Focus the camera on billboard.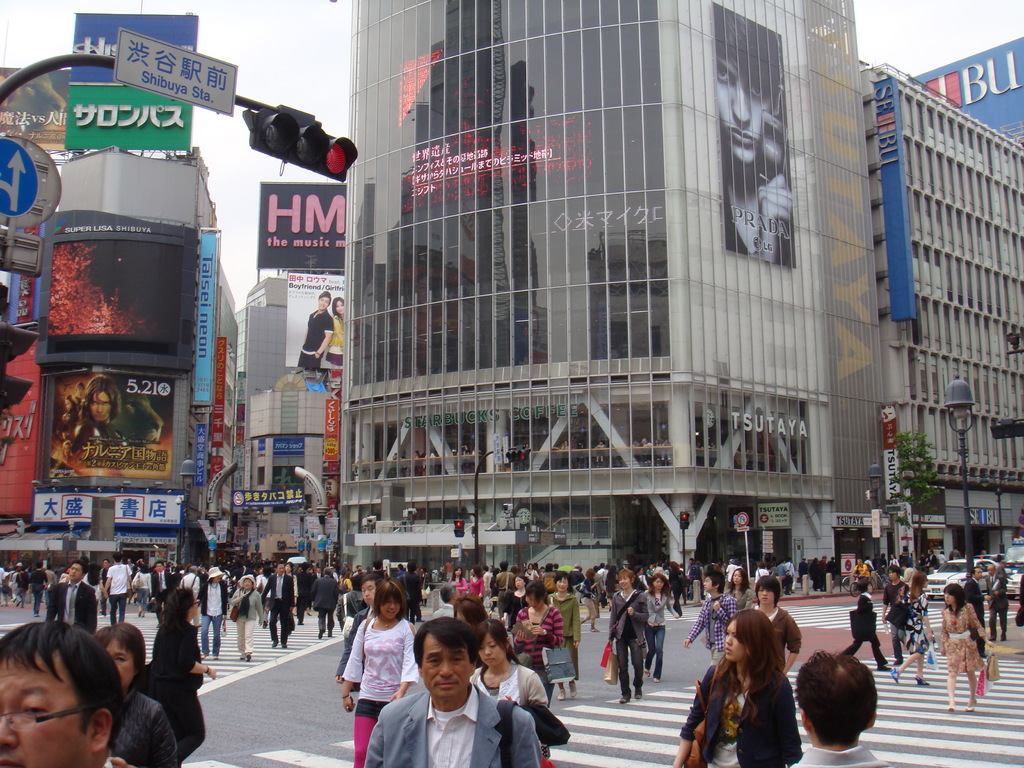
Focus region: [left=194, top=230, right=215, bottom=406].
